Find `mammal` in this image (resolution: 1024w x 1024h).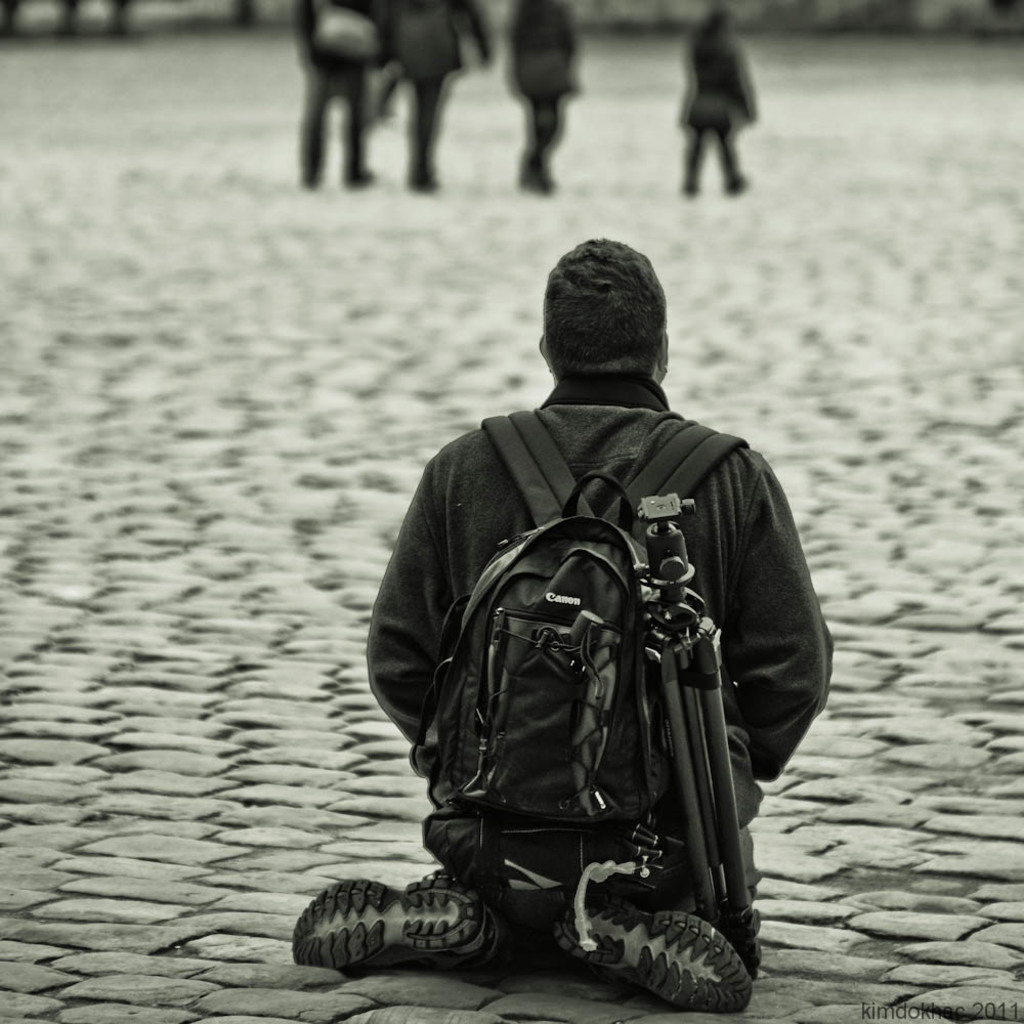
x1=321, y1=319, x2=830, y2=1023.
